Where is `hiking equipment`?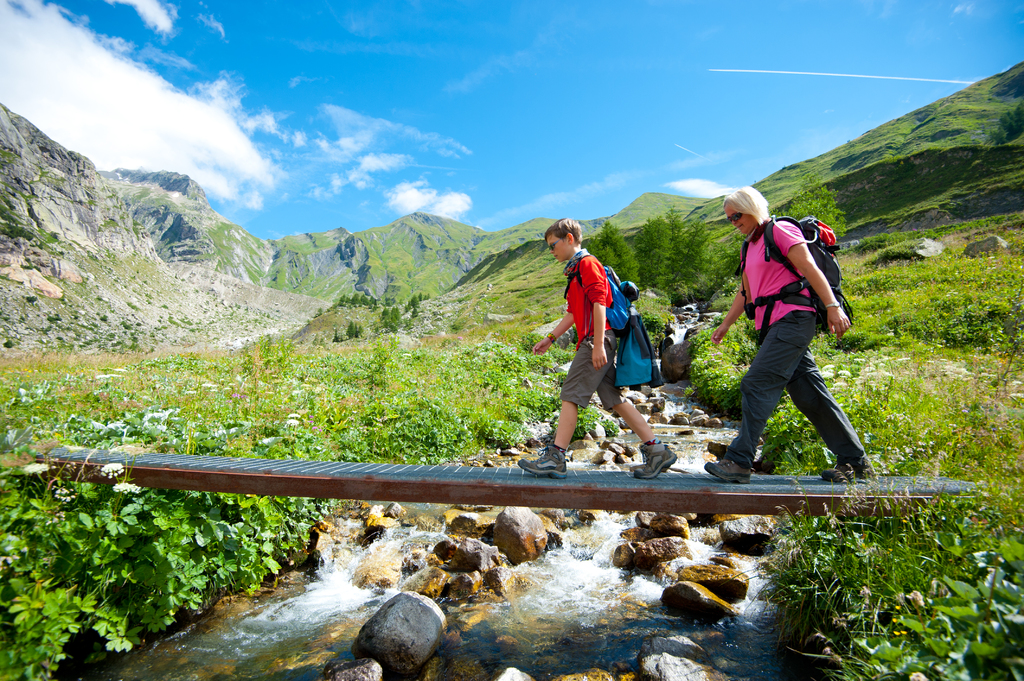
(x1=558, y1=252, x2=644, y2=337).
